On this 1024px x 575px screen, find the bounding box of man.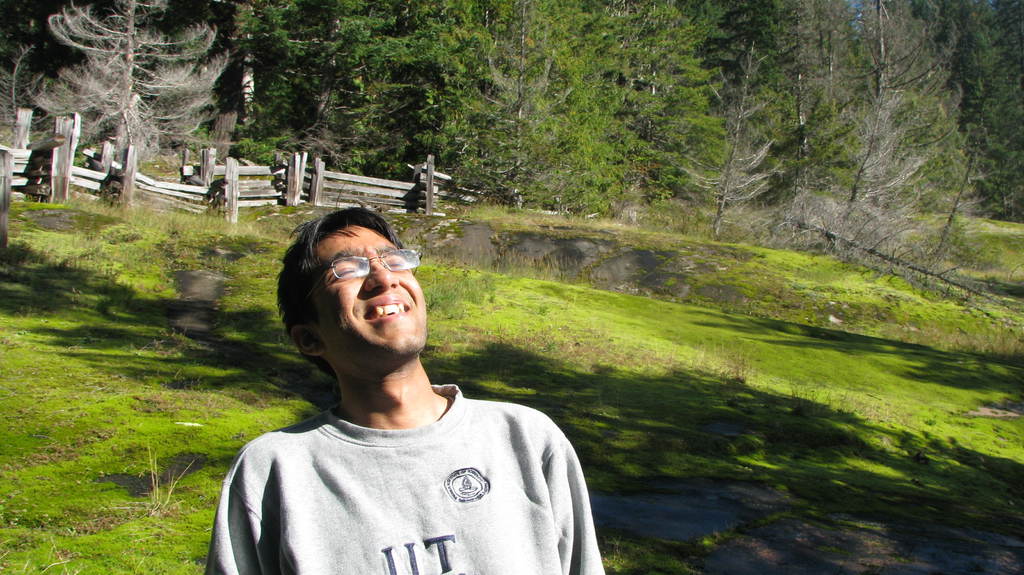
Bounding box: <box>195,199,625,574</box>.
